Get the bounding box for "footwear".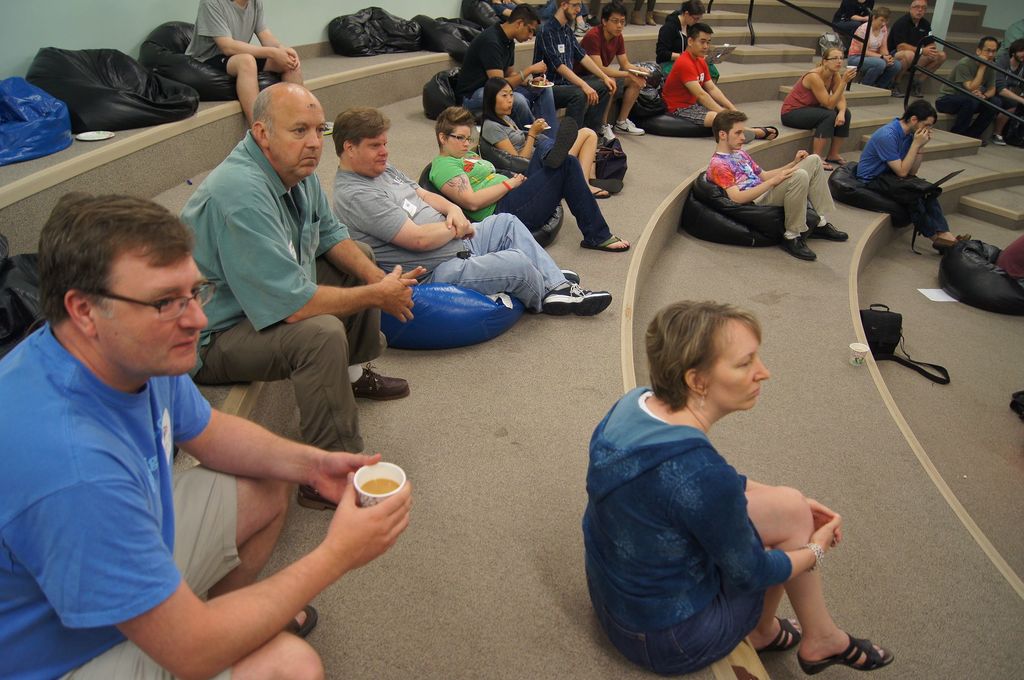
[810,219,847,240].
